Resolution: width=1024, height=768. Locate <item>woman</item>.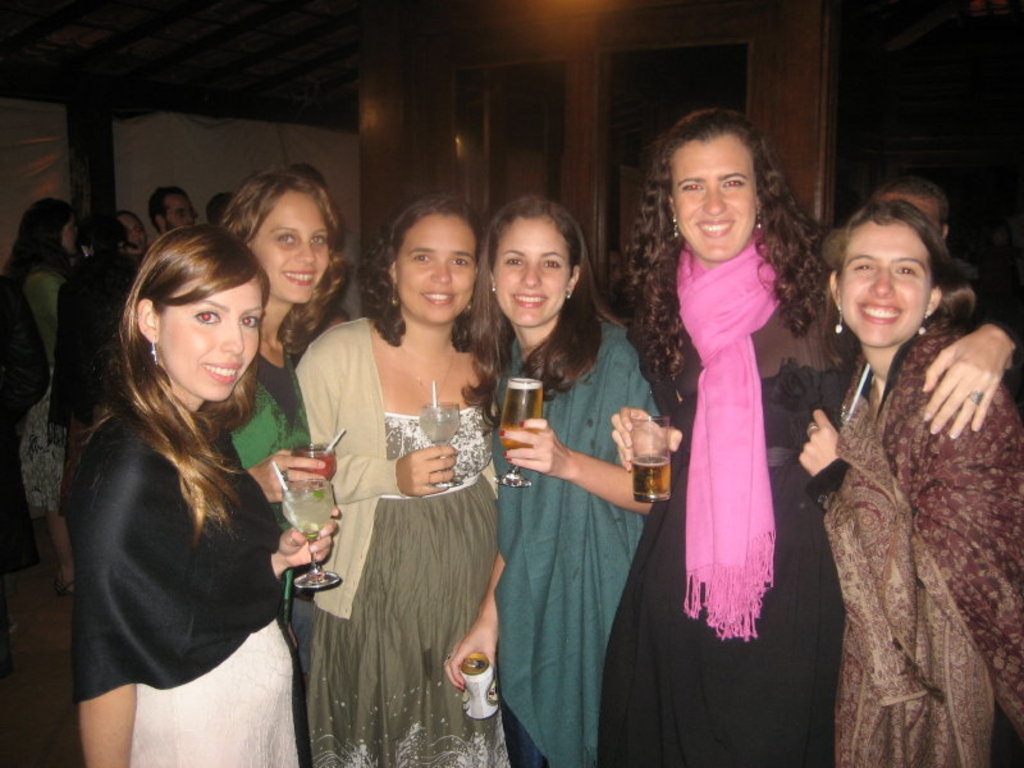
l=278, t=183, r=518, b=760.
